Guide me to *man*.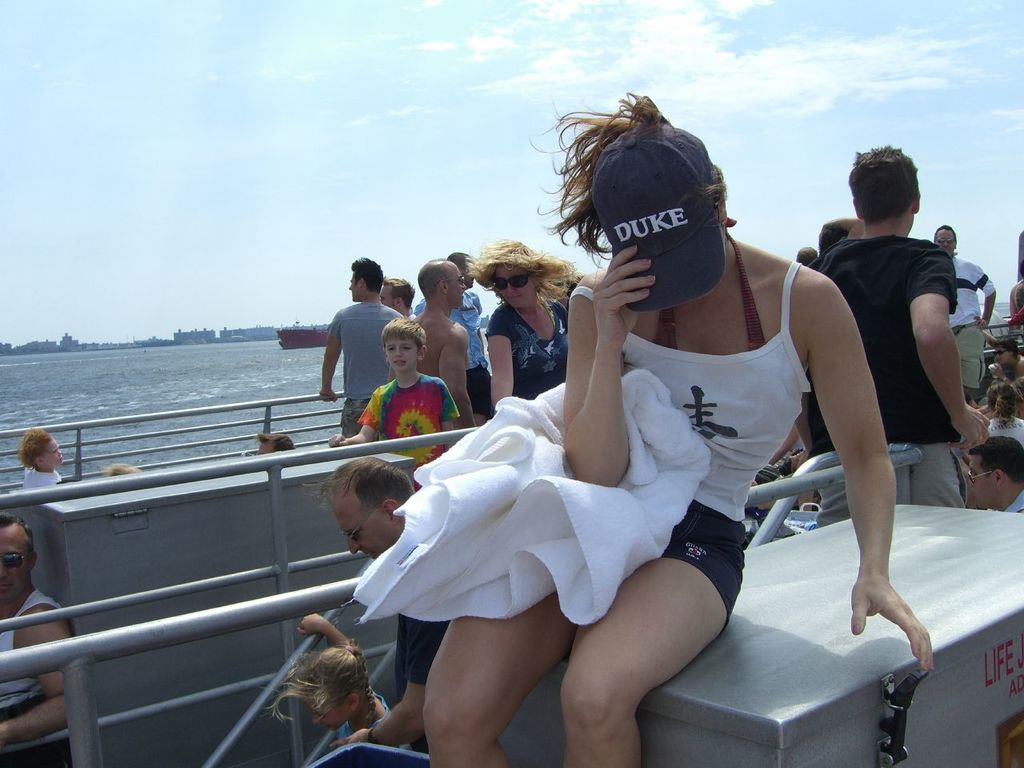
Guidance: <bbox>0, 509, 74, 767</bbox>.
